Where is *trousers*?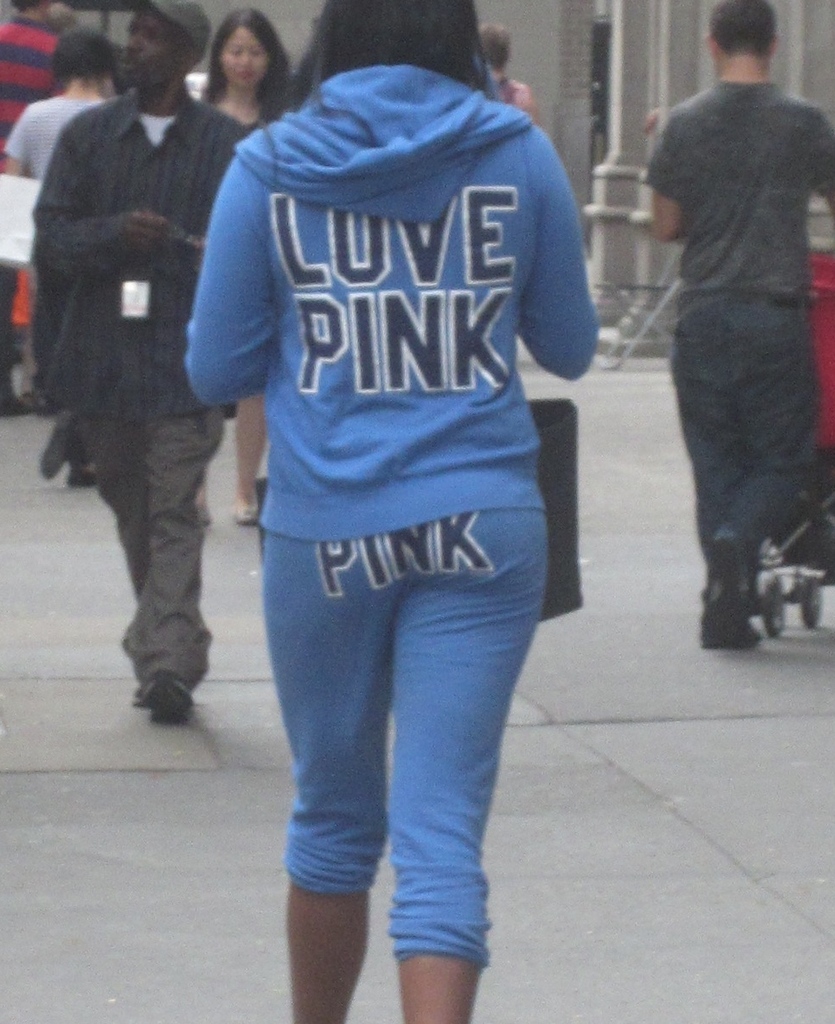
[77,406,208,691].
